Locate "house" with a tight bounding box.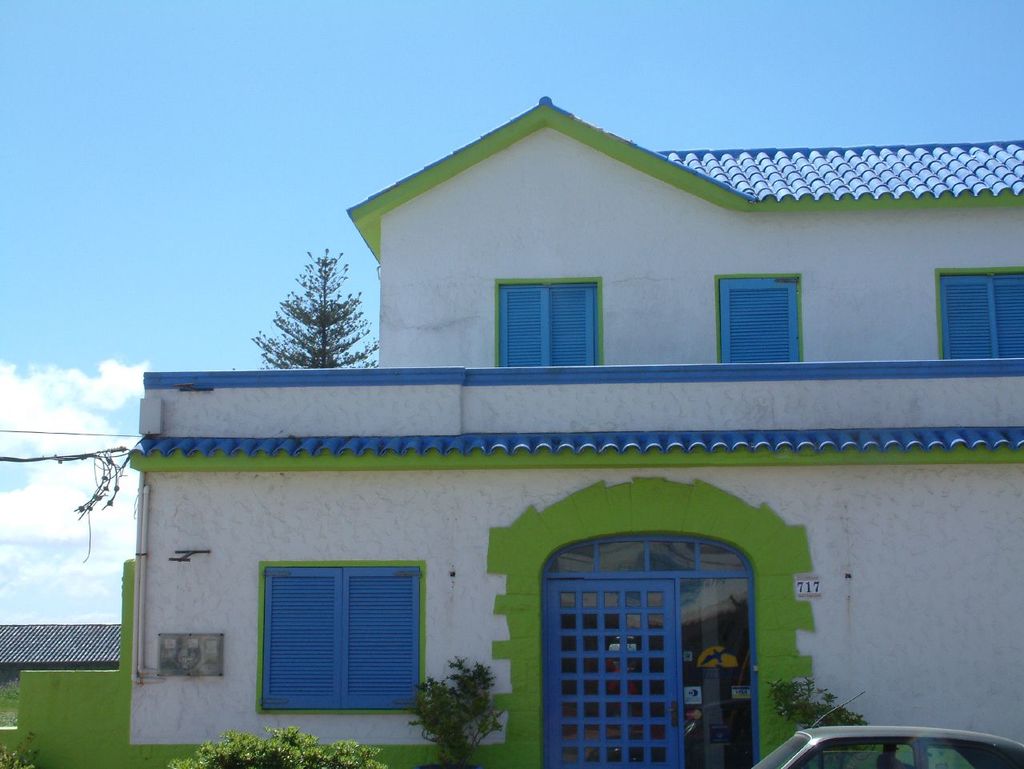
x1=50, y1=171, x2=1023, y2=724.
